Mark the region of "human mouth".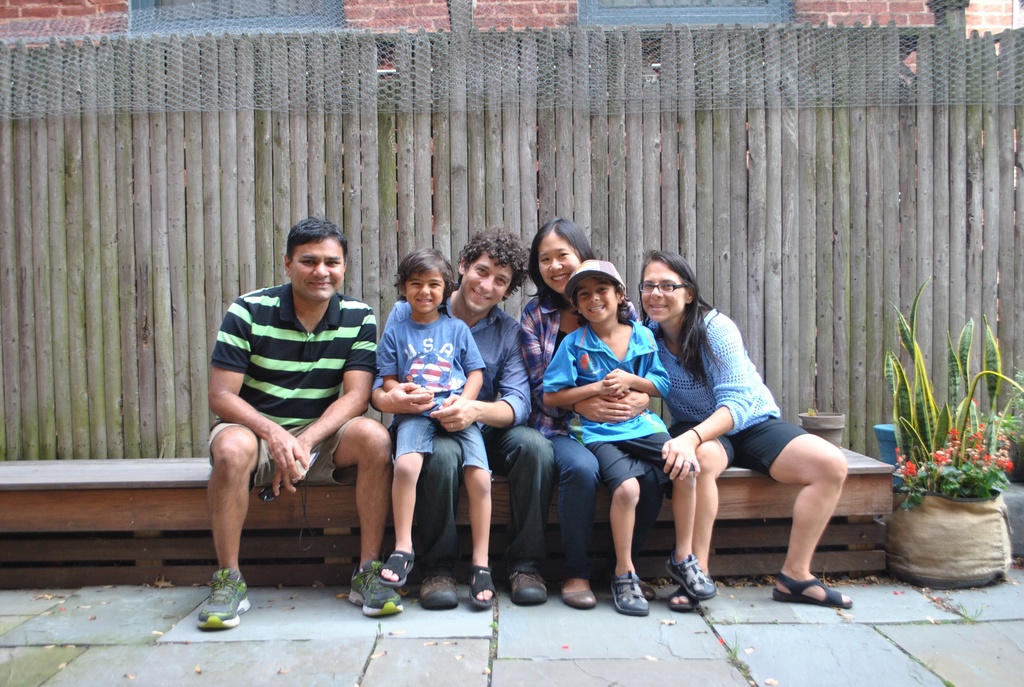
Region: crop(555, 271, 568, 281).
